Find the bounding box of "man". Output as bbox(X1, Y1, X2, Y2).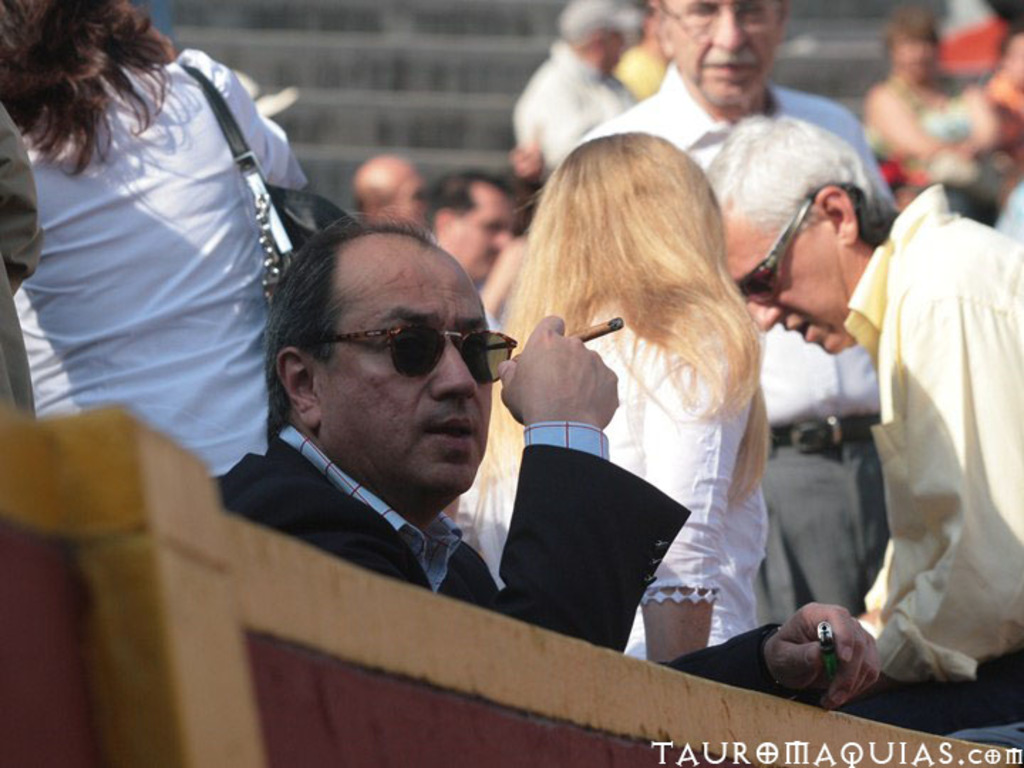
bbox(708, 104, 1023, 761).
